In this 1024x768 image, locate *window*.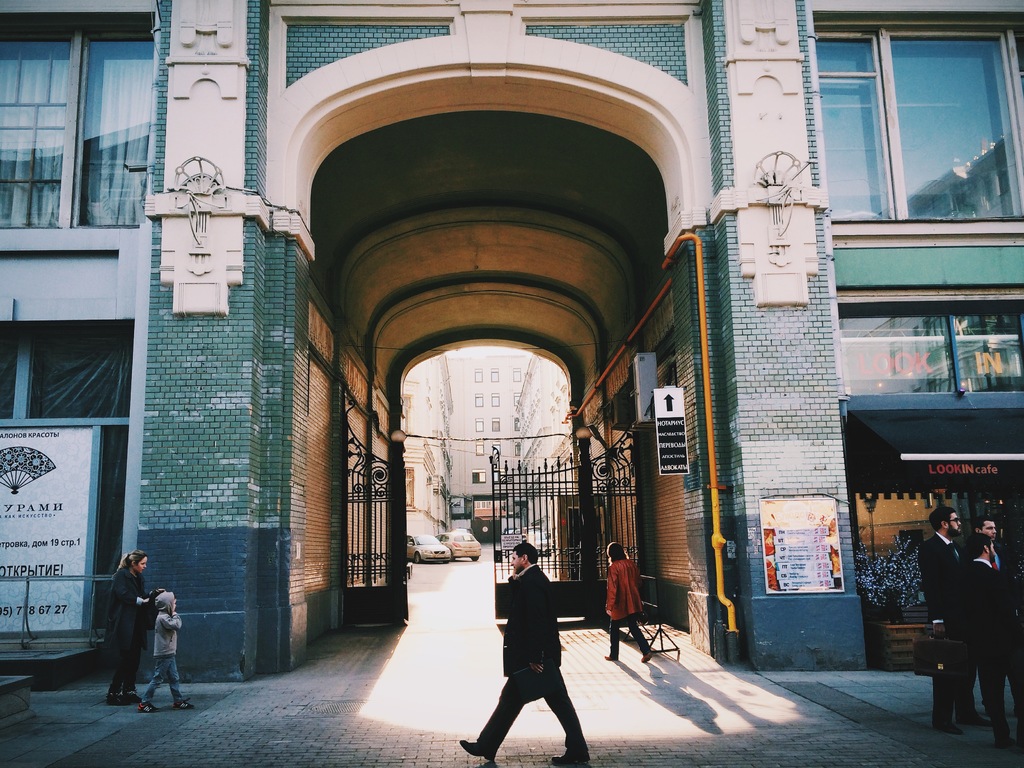
Bounding box: locate(516, 442, 524, 454).
